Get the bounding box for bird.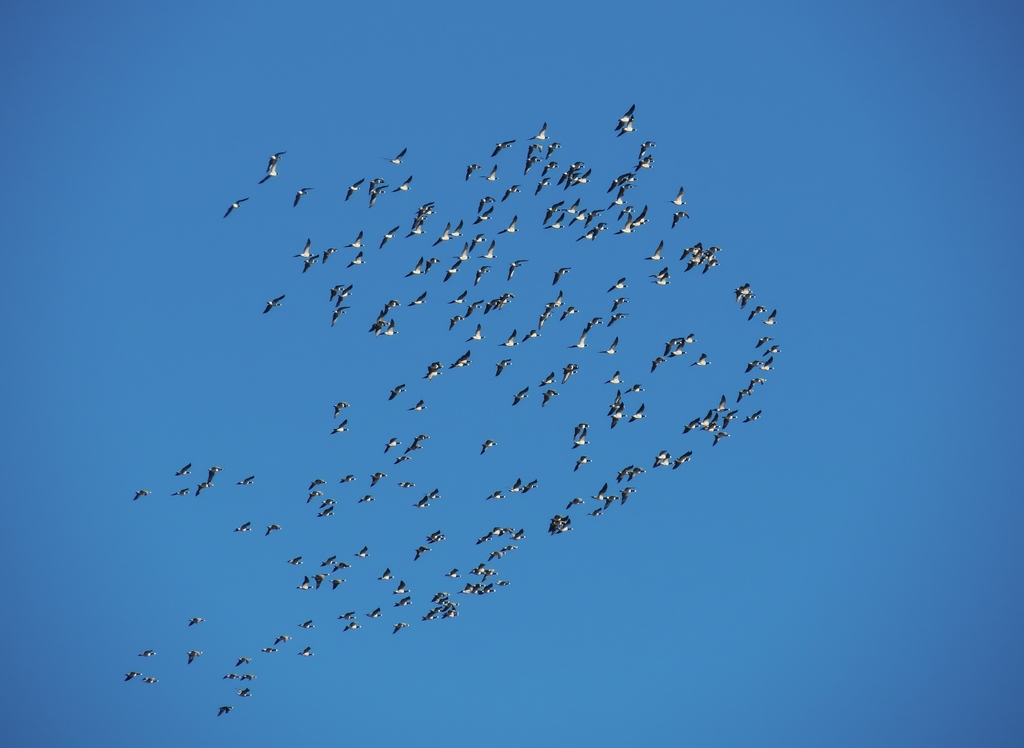
Rect(548, 266, 572, 287).
